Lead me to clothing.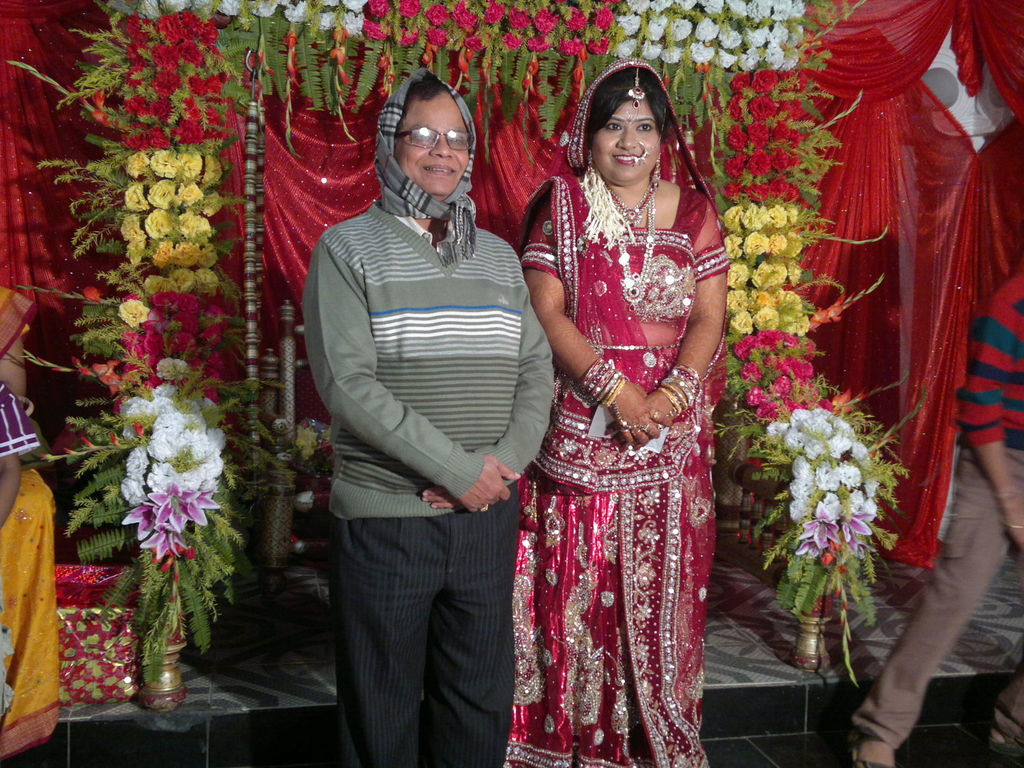
Lead to select_region(0, 286, 61, 757).
